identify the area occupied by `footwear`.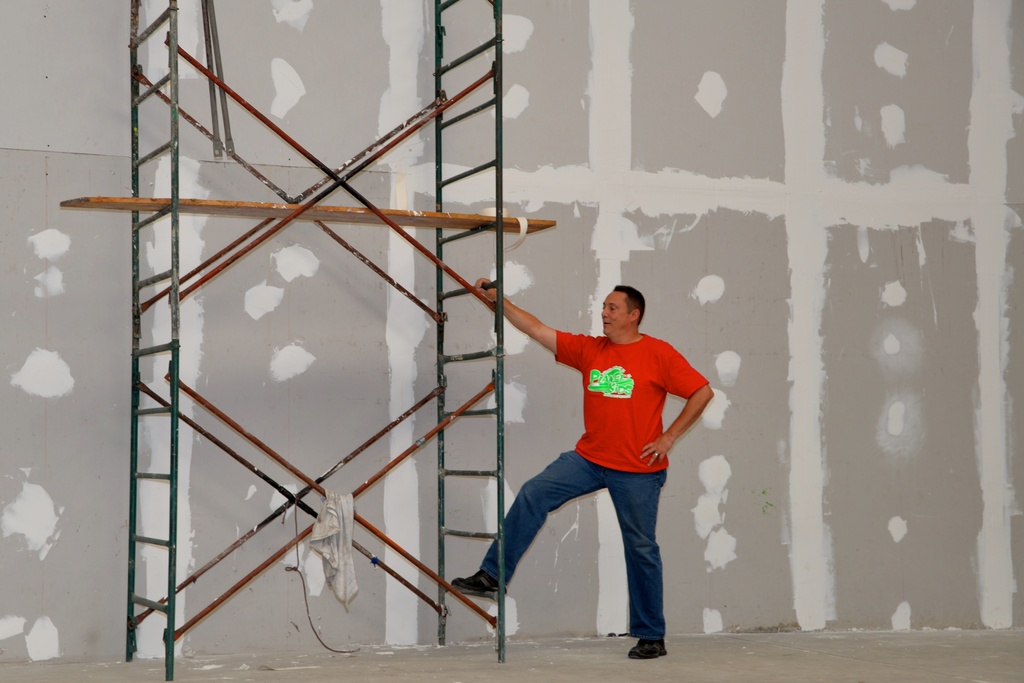
Area: [x1=451, y1=566, x2=508, y2=603].
